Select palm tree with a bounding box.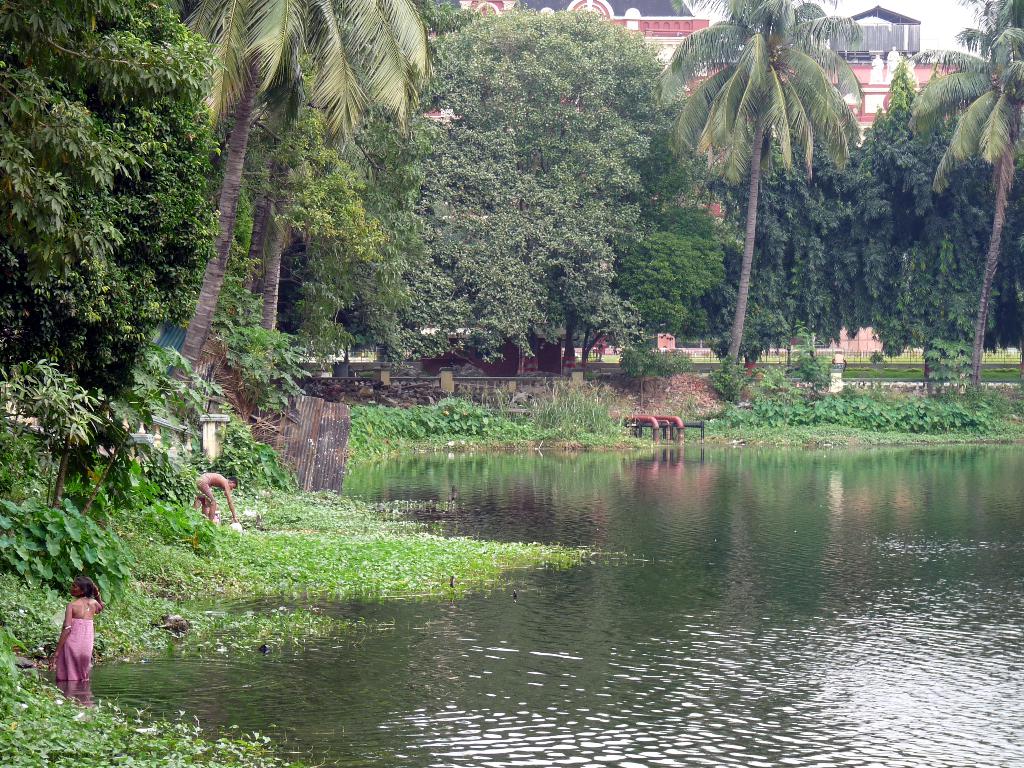
909/0/1023/390.
